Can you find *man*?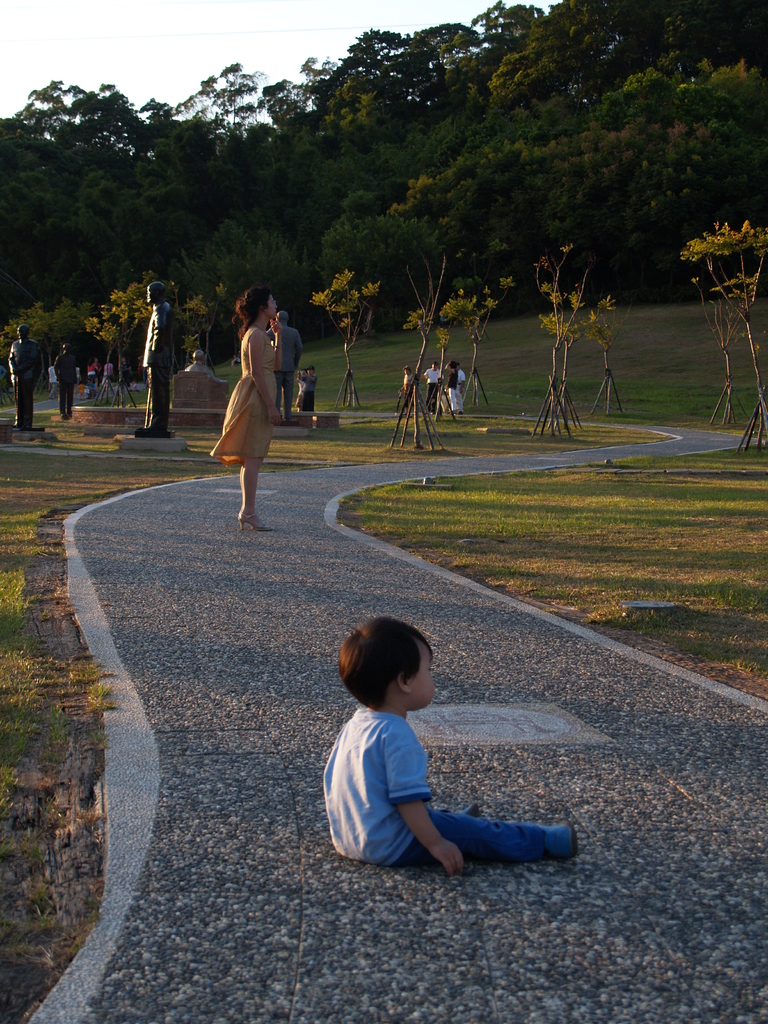
Yes, bounding box: <box>142,282,175,432</box>.
